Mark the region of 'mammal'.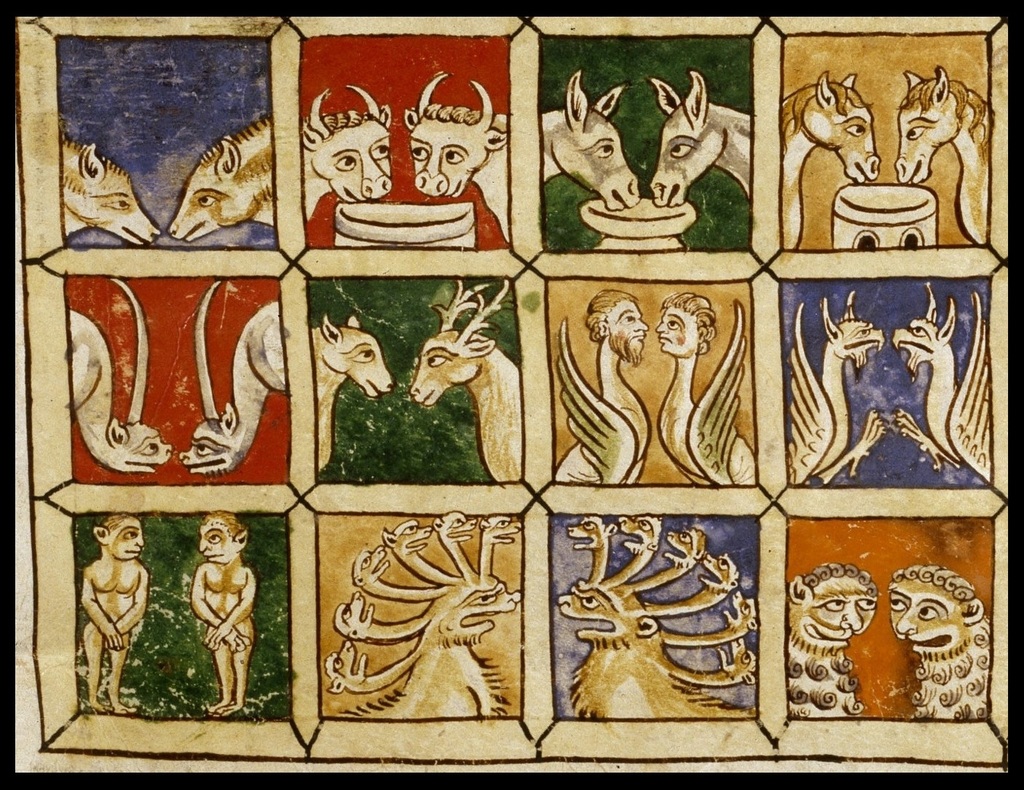
Region: pyautogui.locateOnScreen(178, 279, 288, 476).
